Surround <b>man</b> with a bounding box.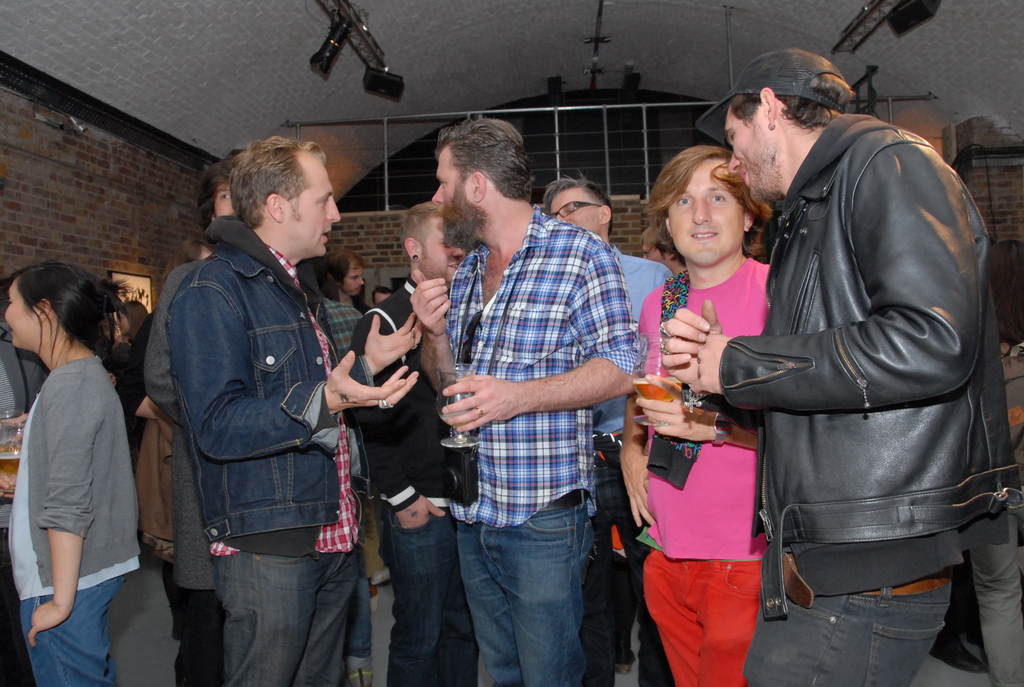
Rect(536, 180, 679, 683).
